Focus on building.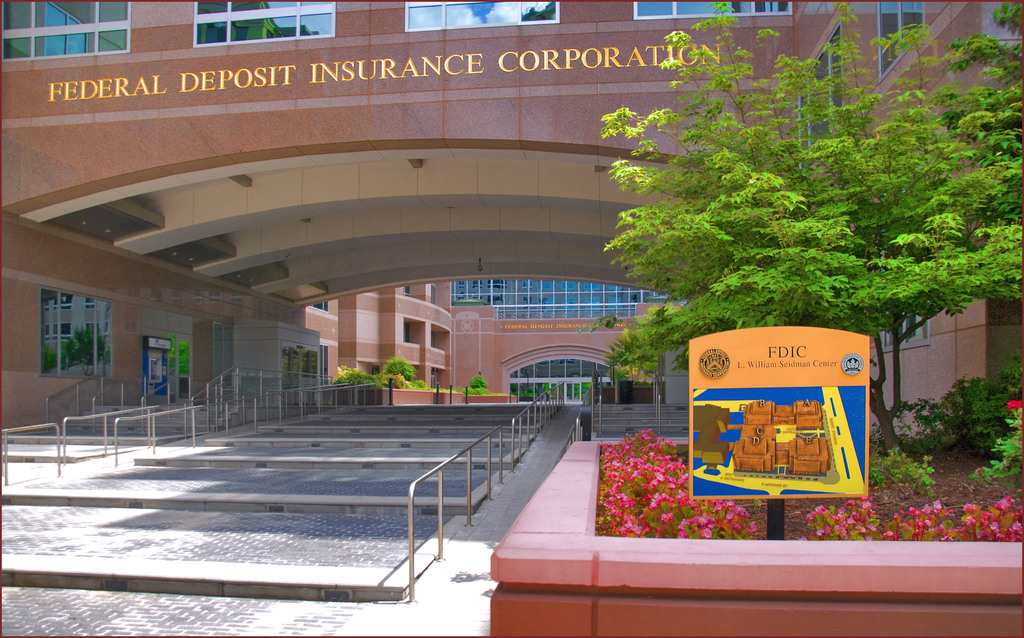
Focused at left=0, top=0, right=1023, bottom=443.
